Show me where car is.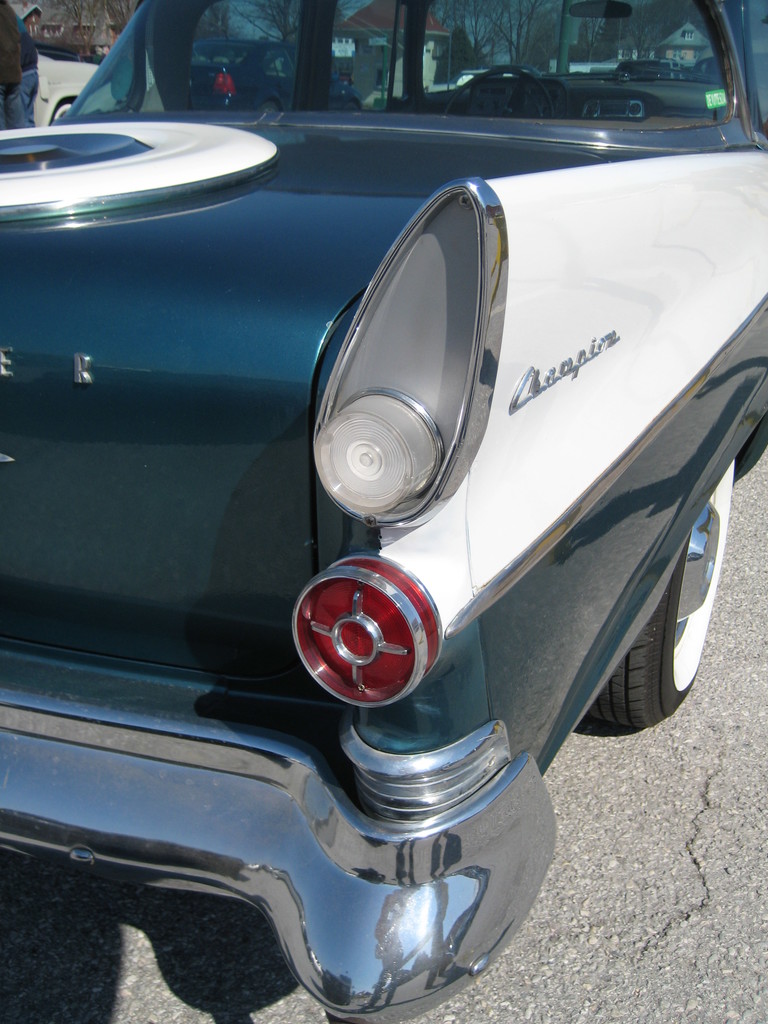
car is at (x1=0, y1=0, x2=767, y2=1022).
